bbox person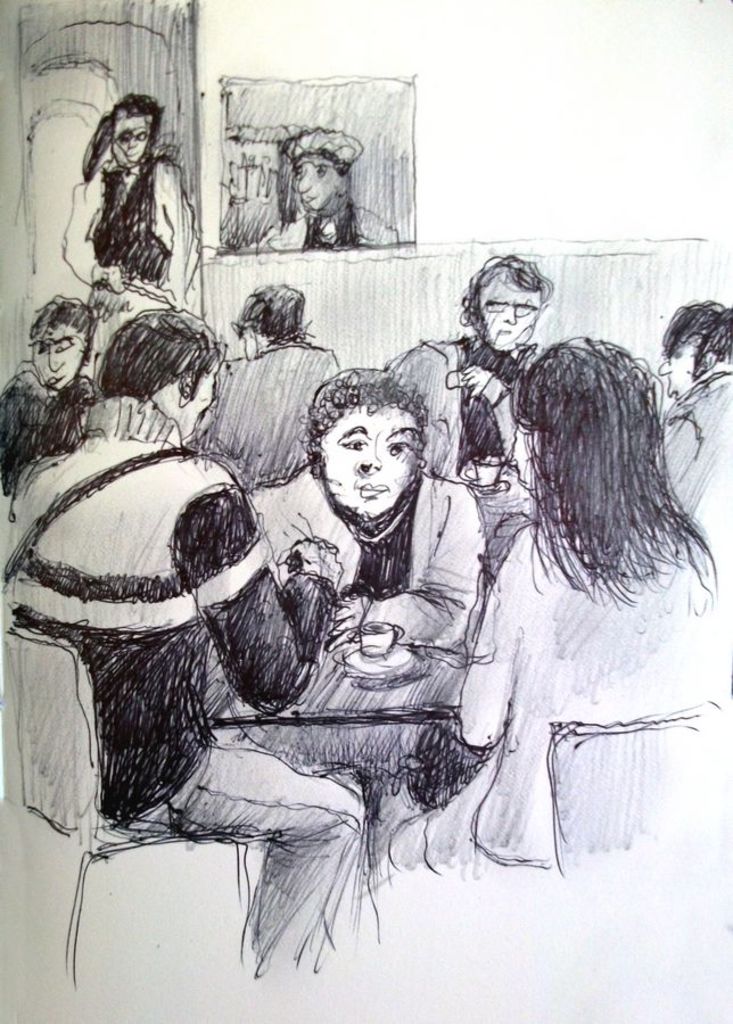
detection(0, 294, 116, 478)
